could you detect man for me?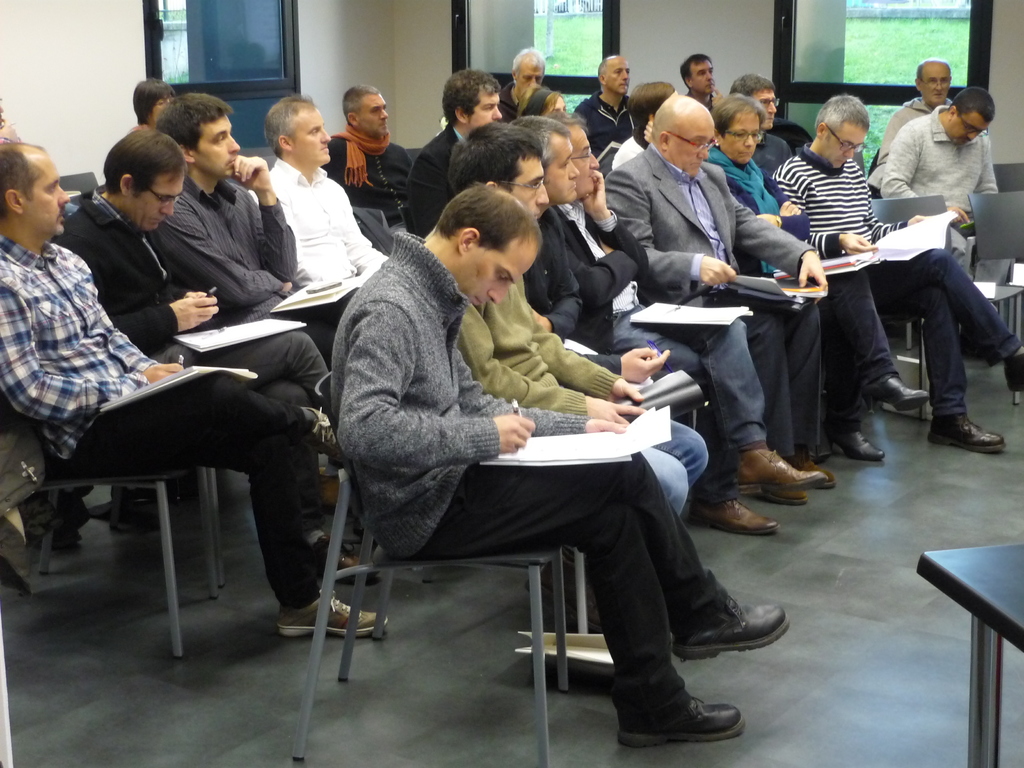
Detection result: 333,180,790,744.
